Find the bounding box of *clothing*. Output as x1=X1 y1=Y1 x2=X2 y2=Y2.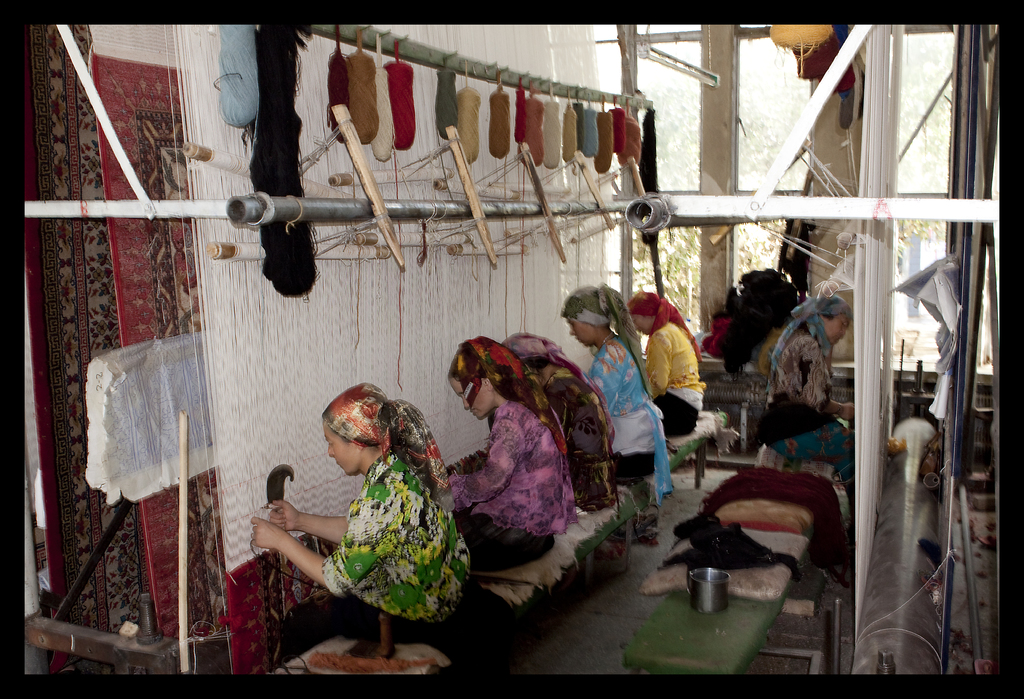
x1=744 y1=322 x2=865 y2=498.
